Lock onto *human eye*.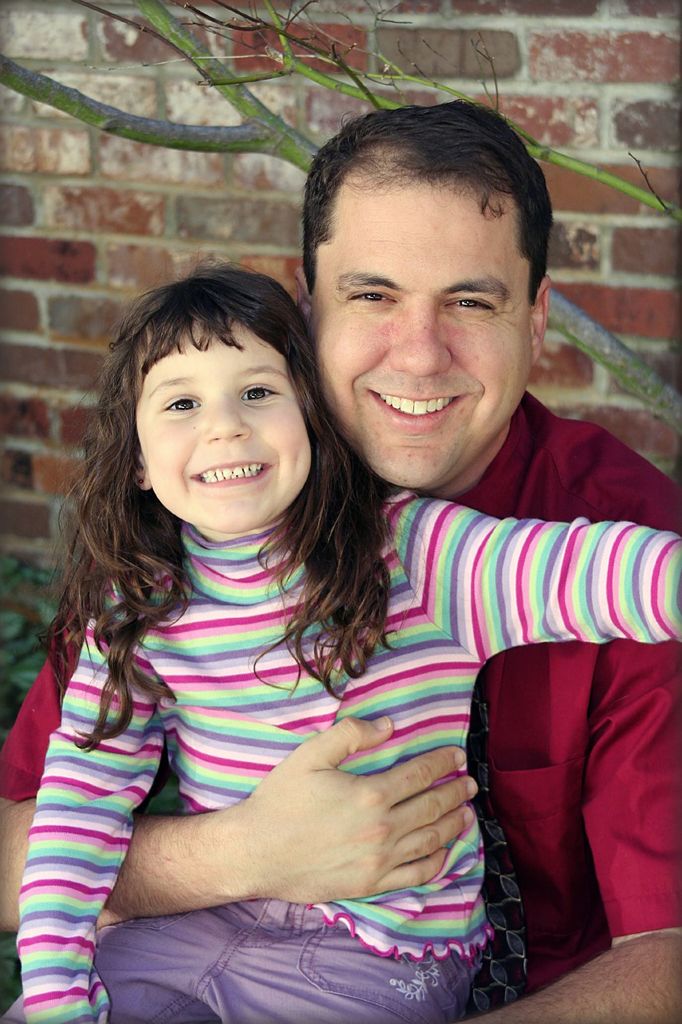
Locked: (left=230, top=374, right=282, bottom=407).
